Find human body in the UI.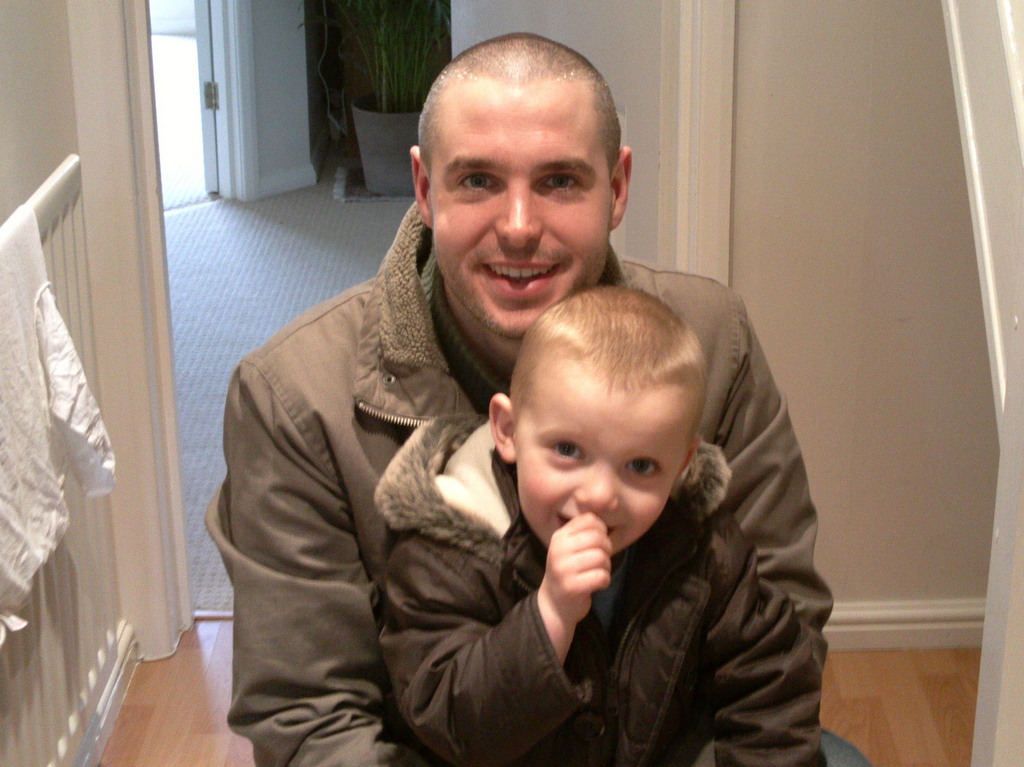
UI element at (left=369, top=419, right=825, bottom=766).
